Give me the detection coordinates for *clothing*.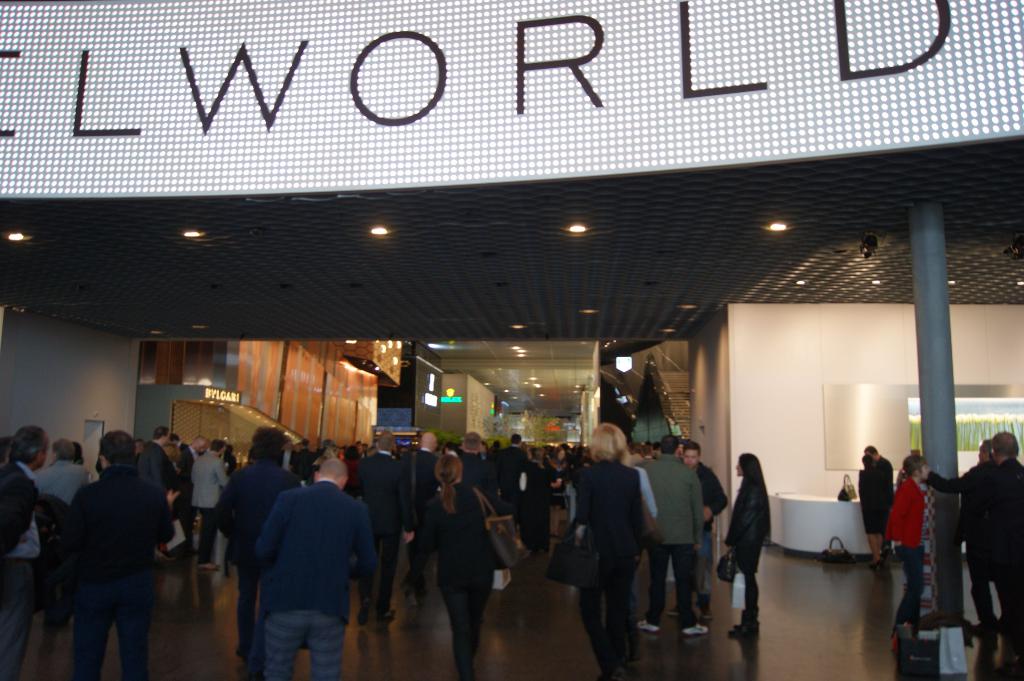
(266,602,351,673).
